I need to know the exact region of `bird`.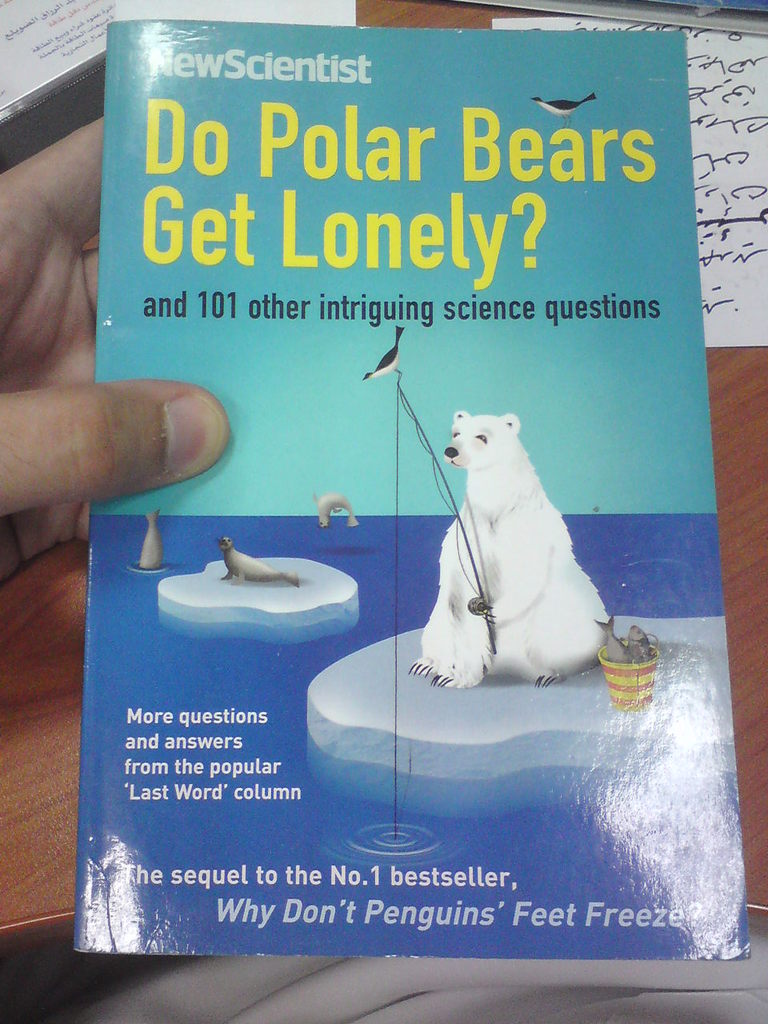
Region: [359,324,409,386].
